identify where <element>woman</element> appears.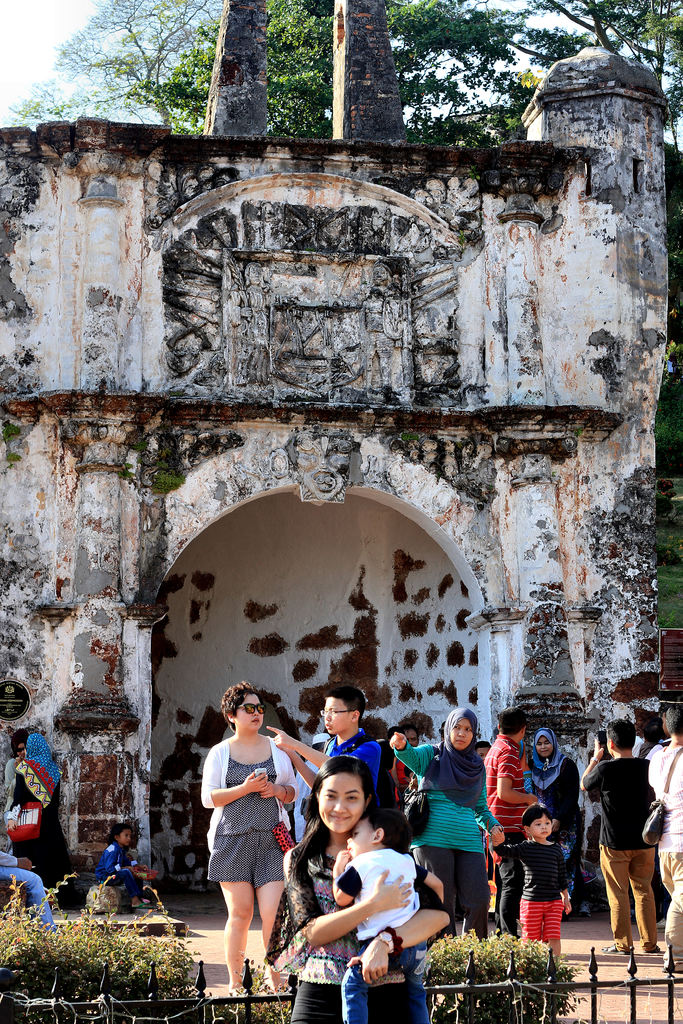
Appears at box=[296, 737, 429, 1005].
